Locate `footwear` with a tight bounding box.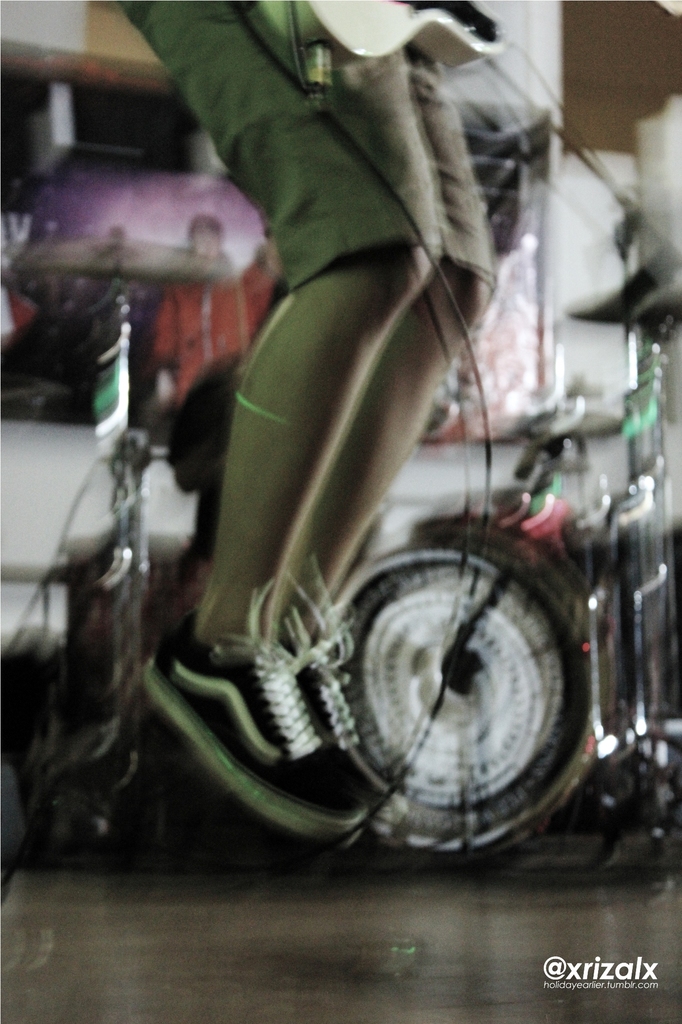
139, 579, 372, 840.
